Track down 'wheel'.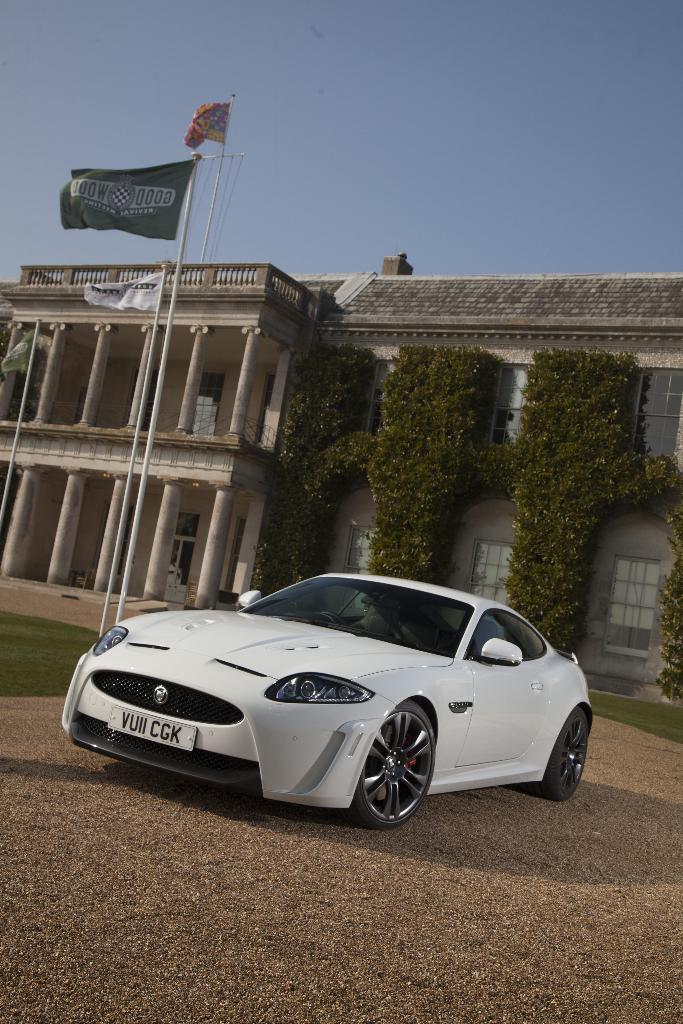
Tracked to crop(324, 612, 349, 626).
